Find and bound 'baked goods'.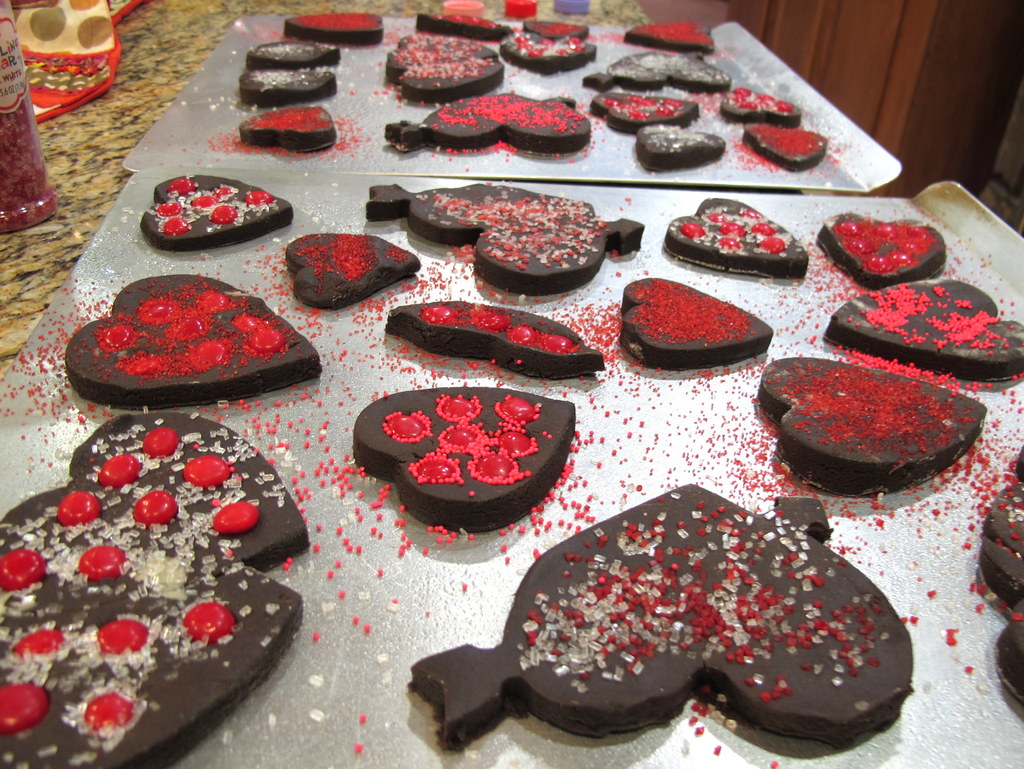
Bound: rect(350, 383, 572, 538).
